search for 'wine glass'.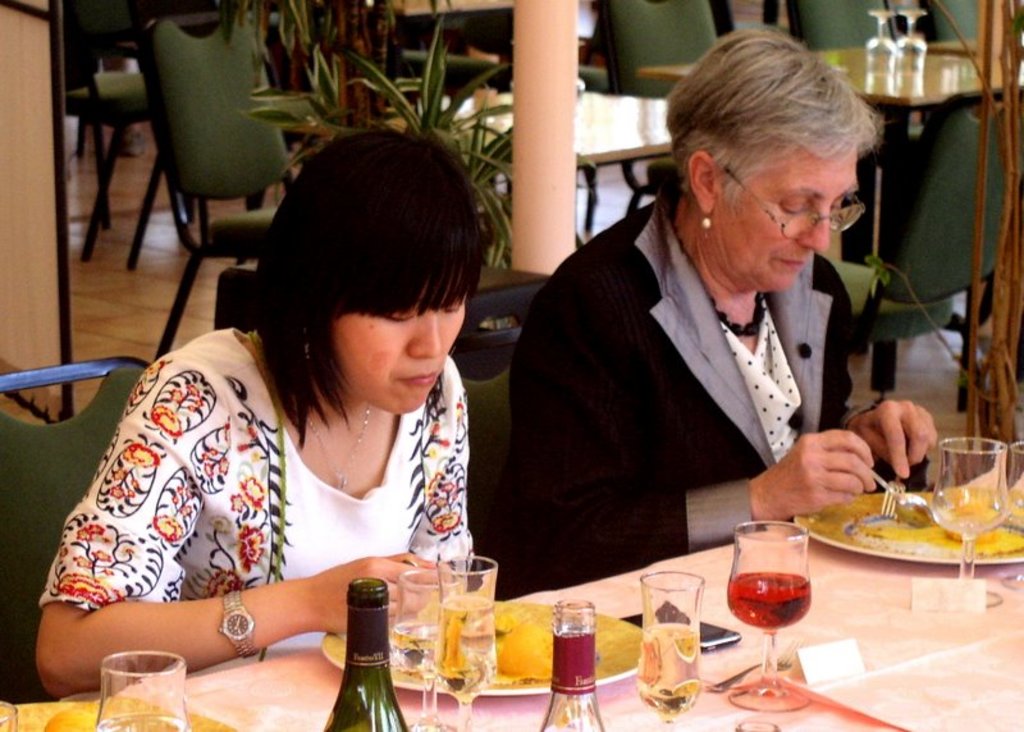
Found at [394, 562, 465, 731].
